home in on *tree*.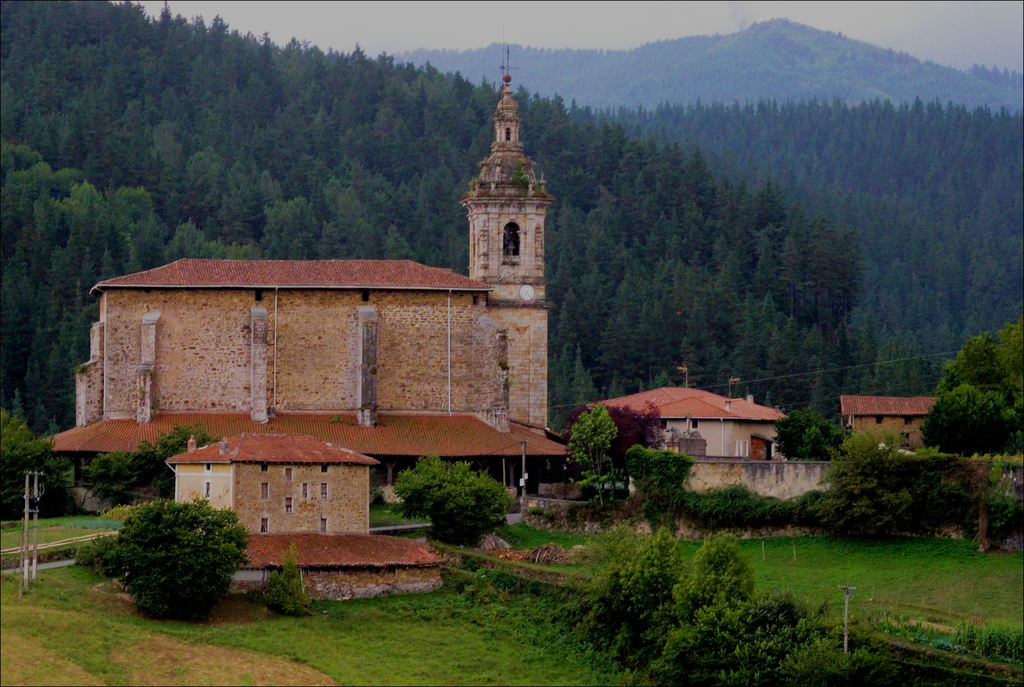
Homed in at box(349, 117, 374, 170).
